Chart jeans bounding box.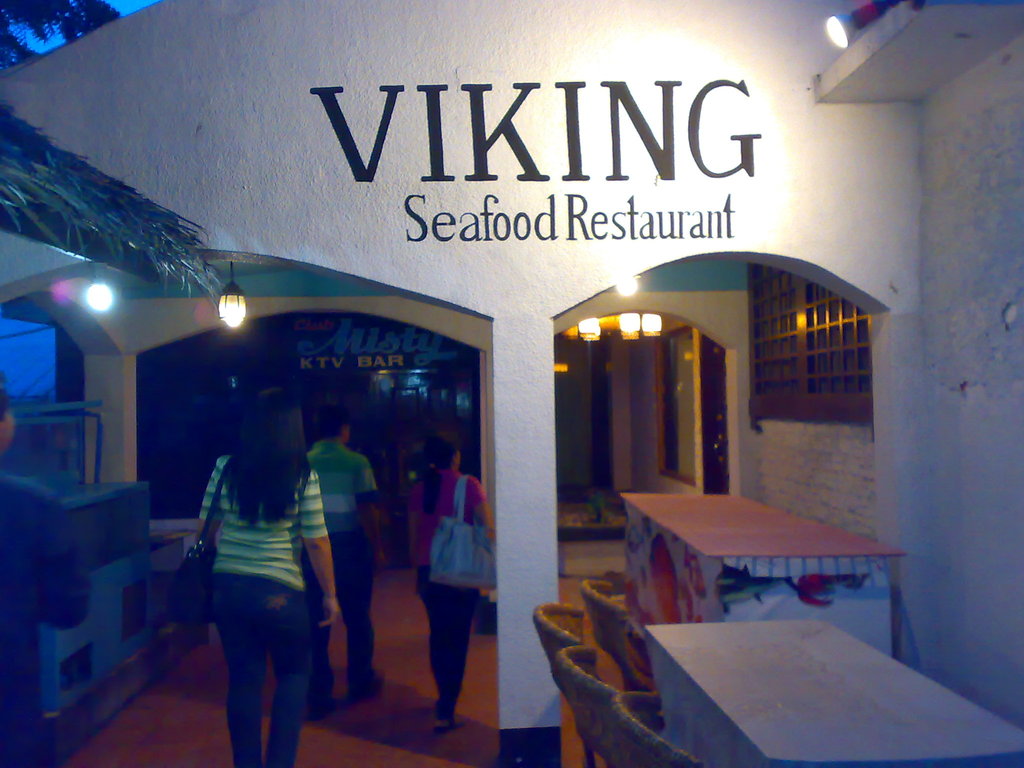
Charted: 199:570:323:767.
